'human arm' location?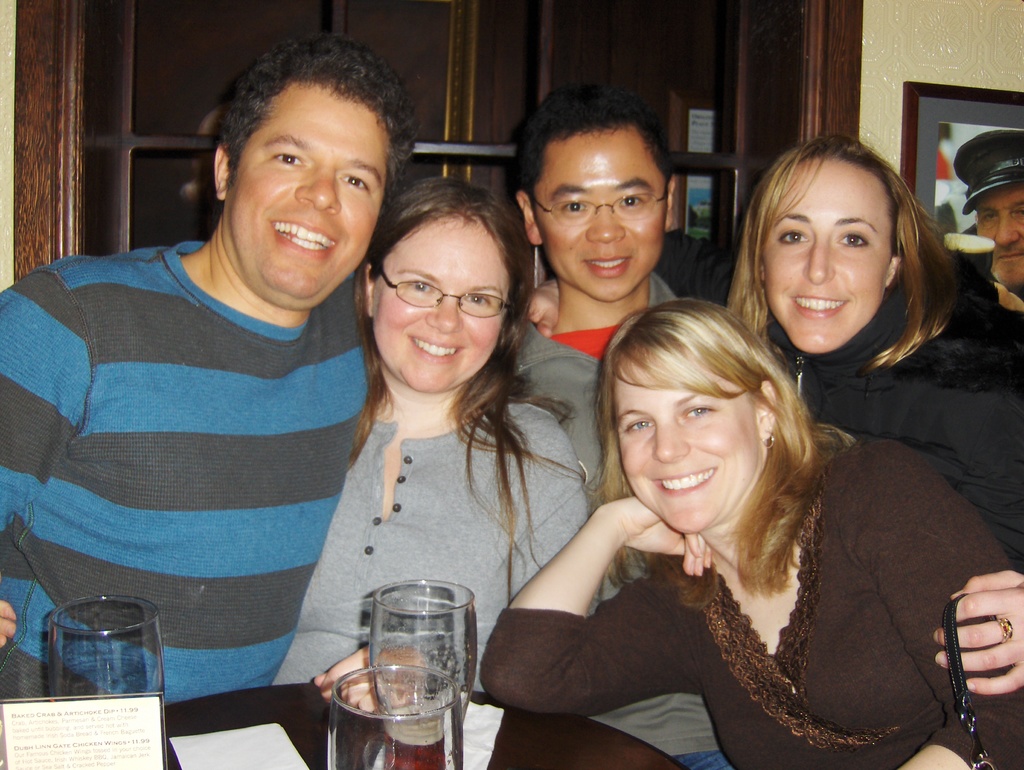
[488, 489, 661, 718]
